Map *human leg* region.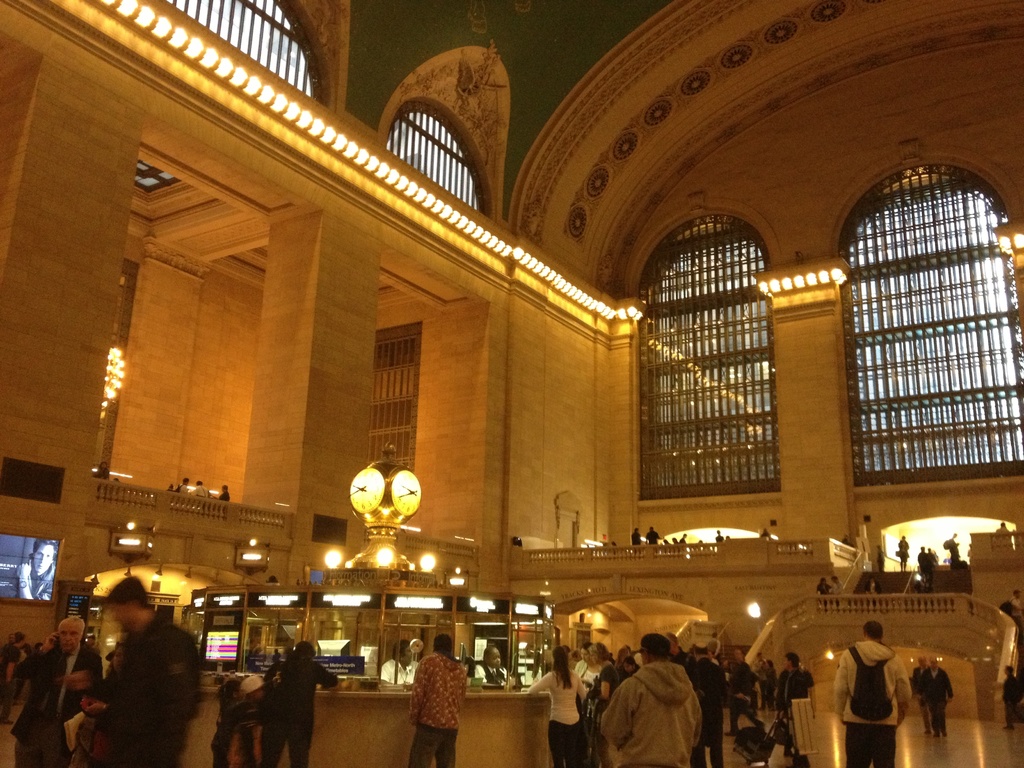
Mapped to x1=567 y1=720 x2=589 y2=767.
